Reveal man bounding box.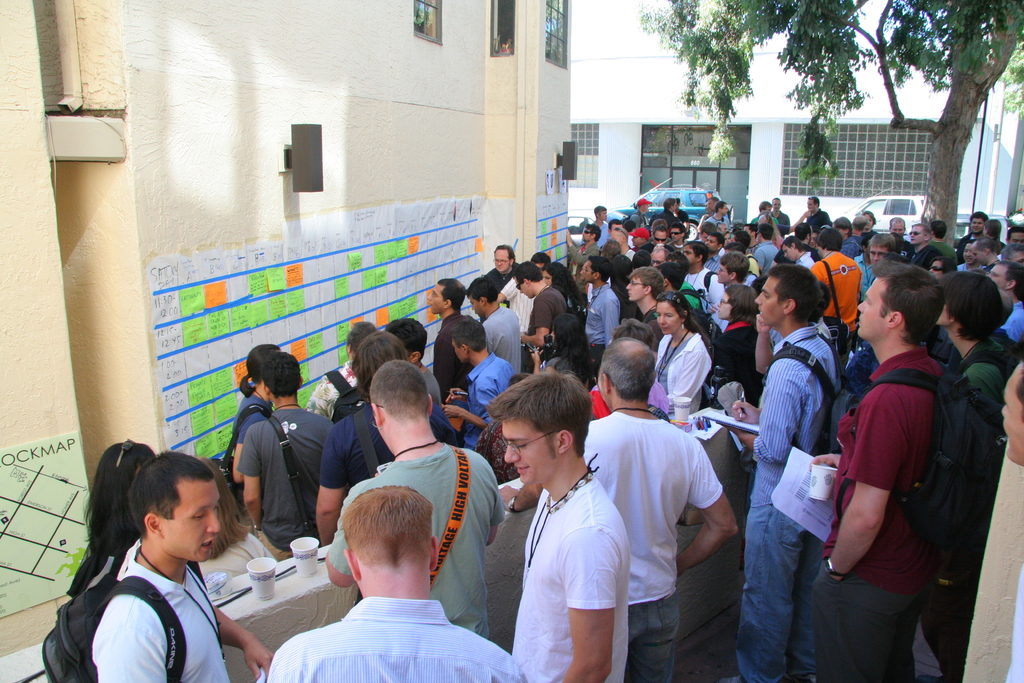
Revealed: 521/259/570/356.
